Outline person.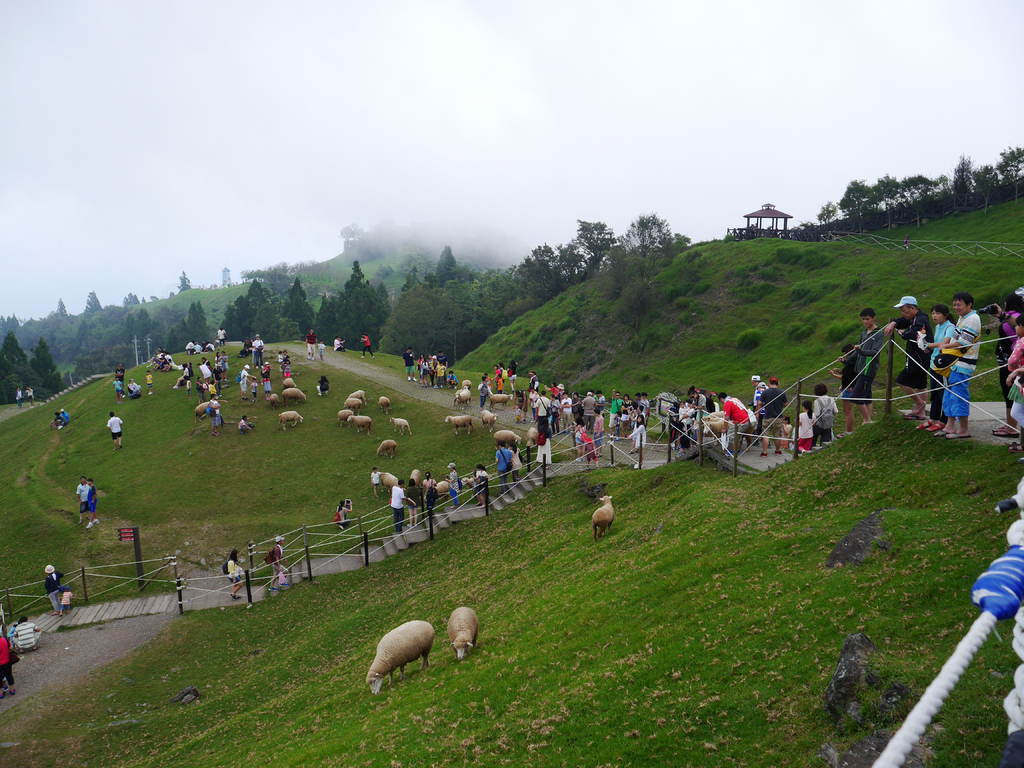
Outline: [11, 388, 27, 409].
